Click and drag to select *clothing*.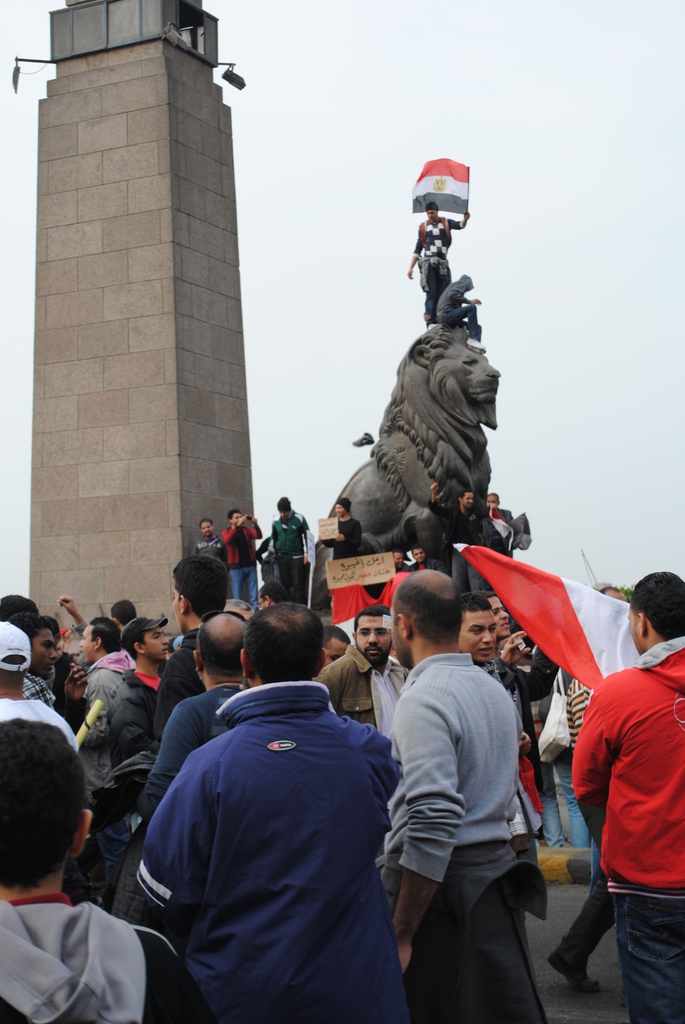
Selection: Rect(398, 221, 451, 319).
